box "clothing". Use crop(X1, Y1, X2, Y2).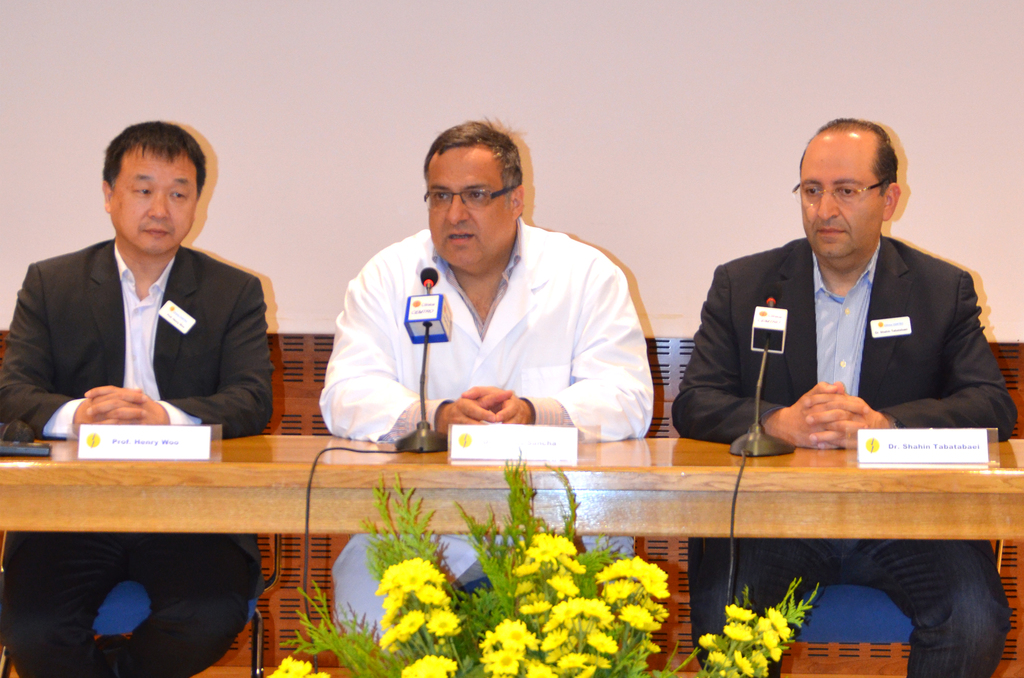
crop(669, 236, 1016, 677).
